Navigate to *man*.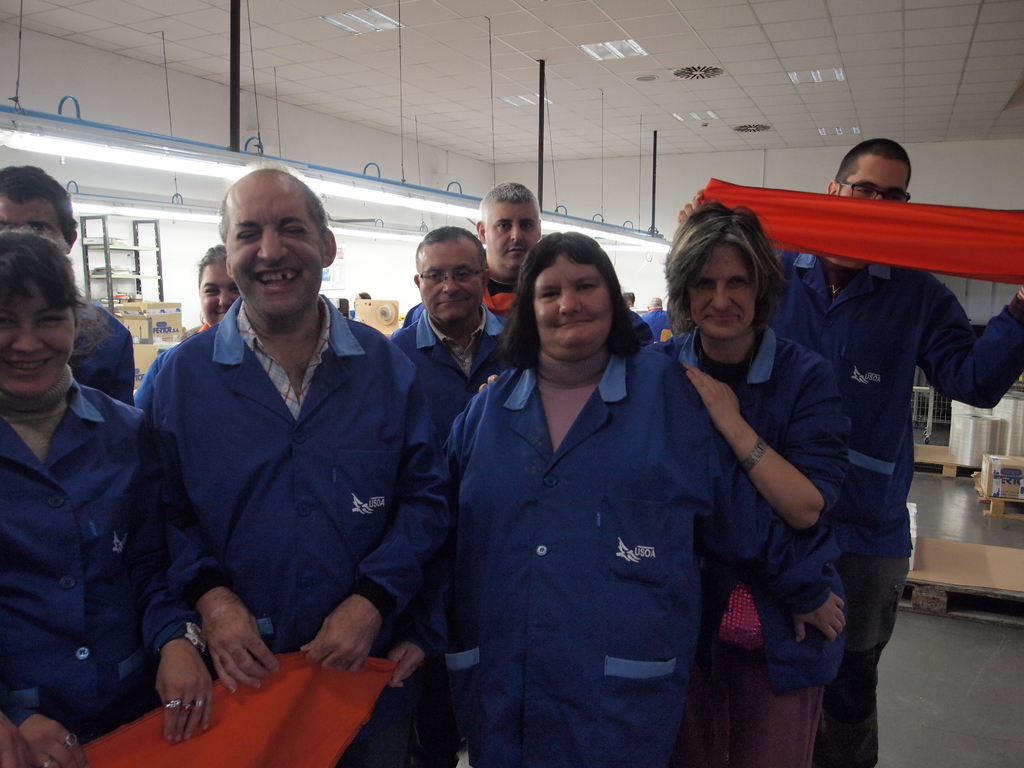
Navigation target: (x1=402, y1=179, x2=652, y2=339).
